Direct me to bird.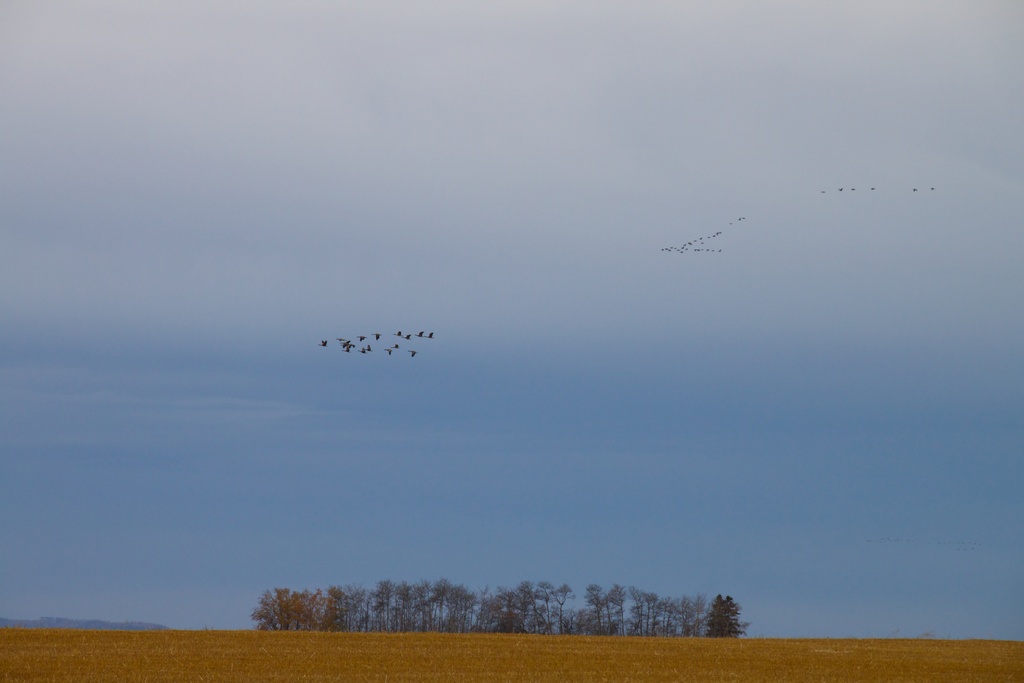
Direction: (414,329,425,341).
